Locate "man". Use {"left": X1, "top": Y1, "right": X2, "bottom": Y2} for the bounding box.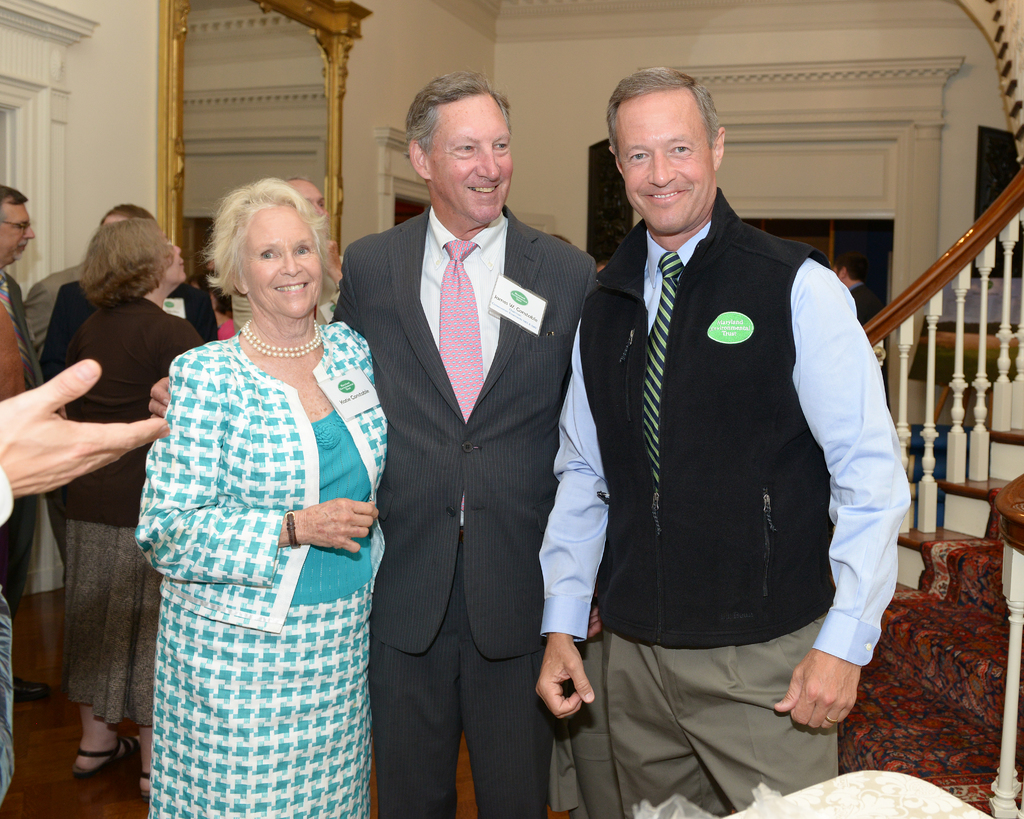
{"left": 335, "top": 64, "right": 589, "bottom": 809}.
